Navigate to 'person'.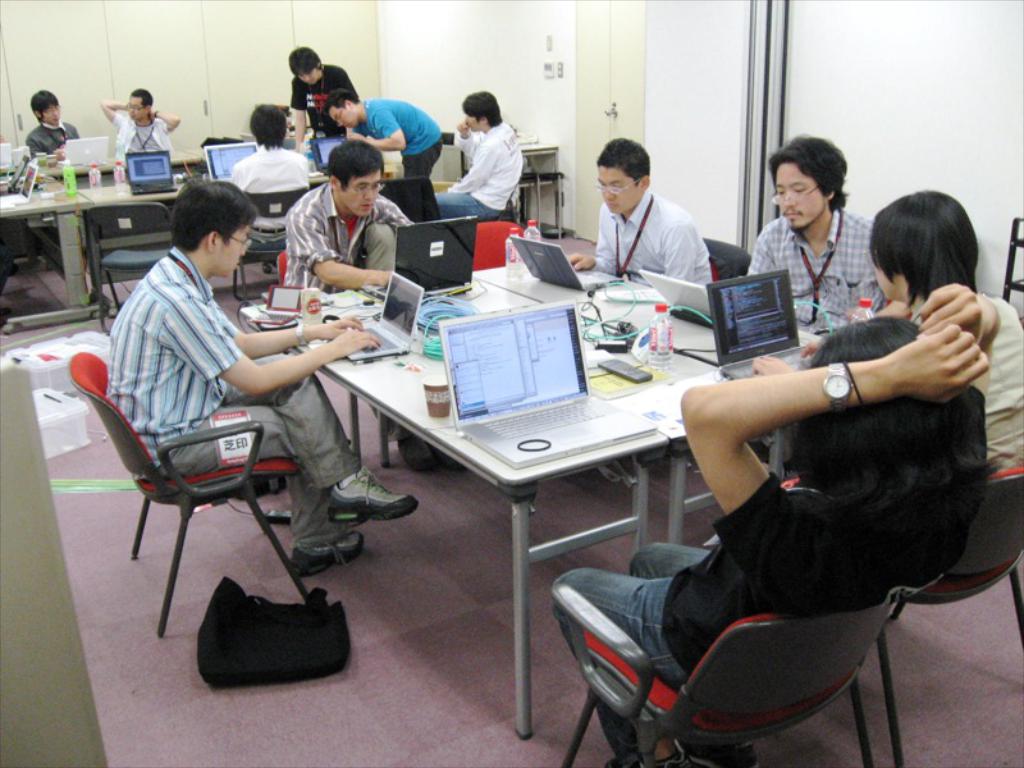
Navigation target: 279 137 454 470.
